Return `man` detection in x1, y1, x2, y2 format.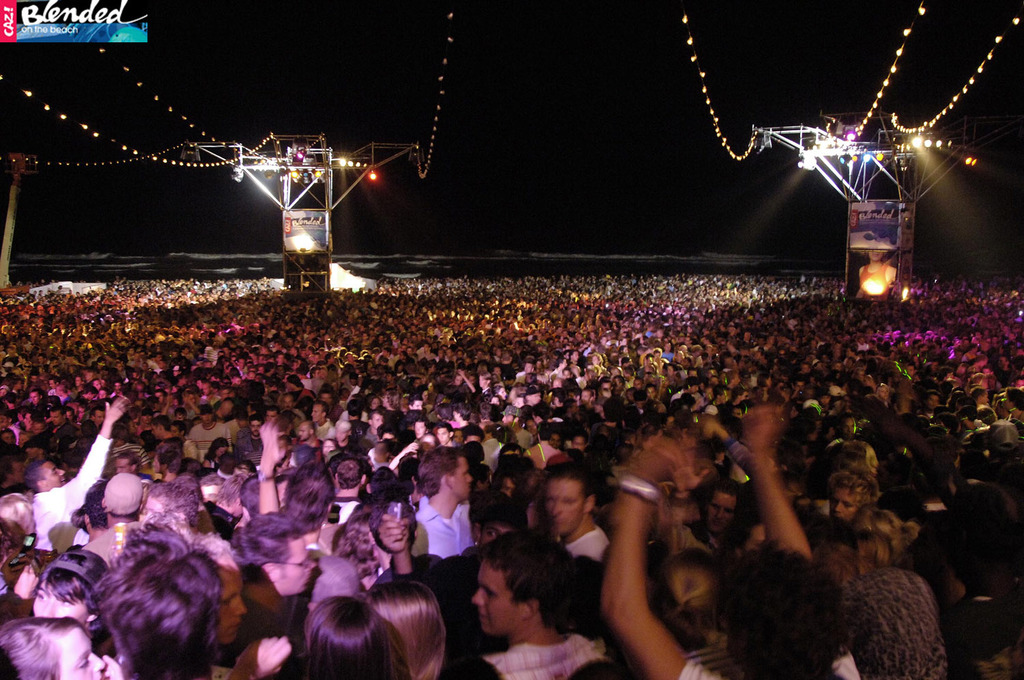
190, 403, 234, 459.
